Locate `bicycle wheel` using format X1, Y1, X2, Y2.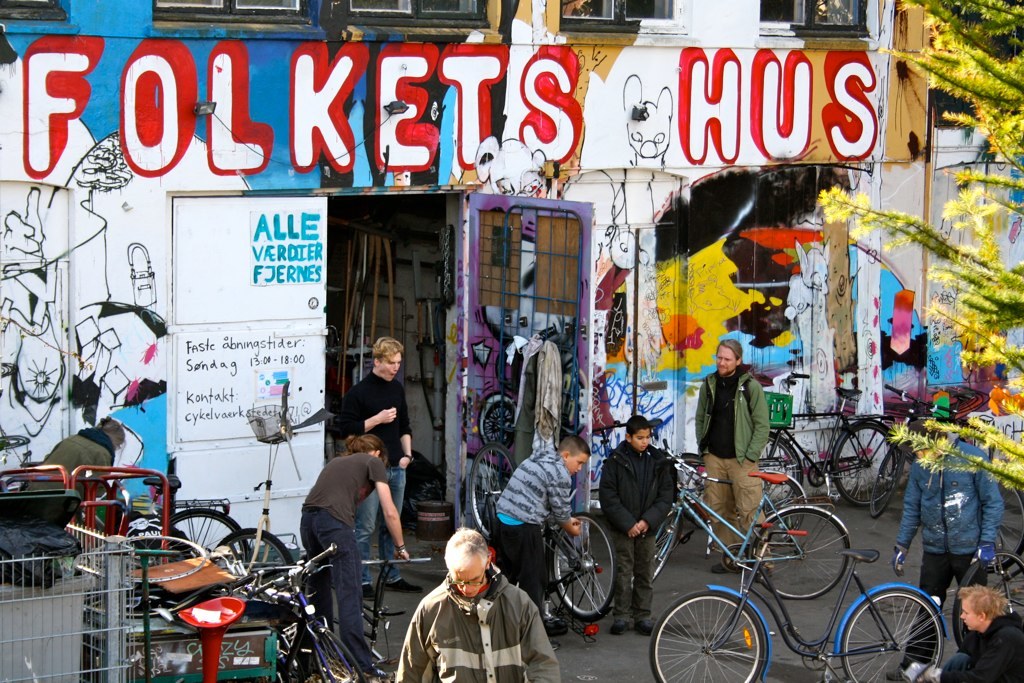
161, 510, 253, 570.
